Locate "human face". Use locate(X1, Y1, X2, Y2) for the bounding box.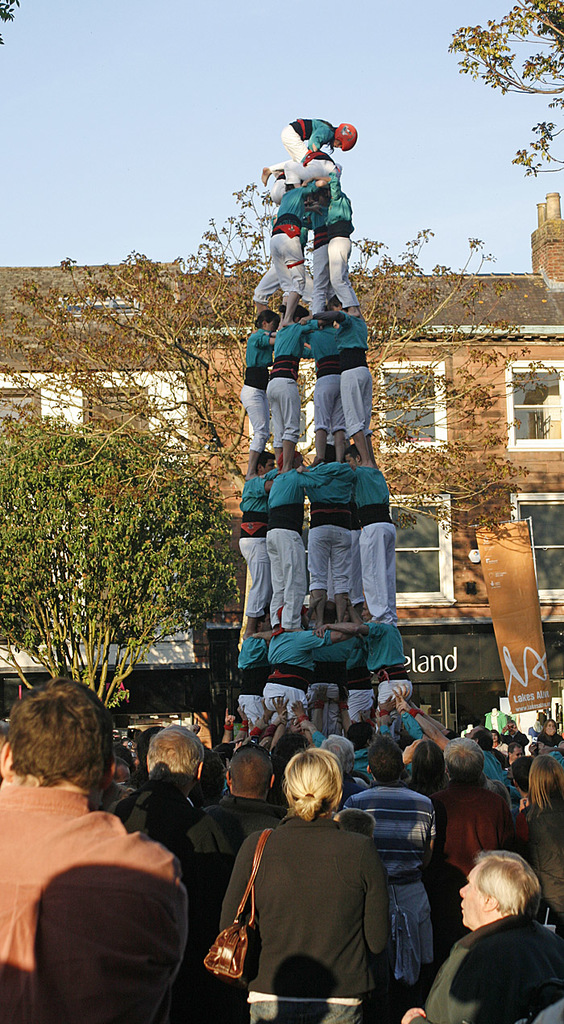
locate(492, 734, 497, 741).
